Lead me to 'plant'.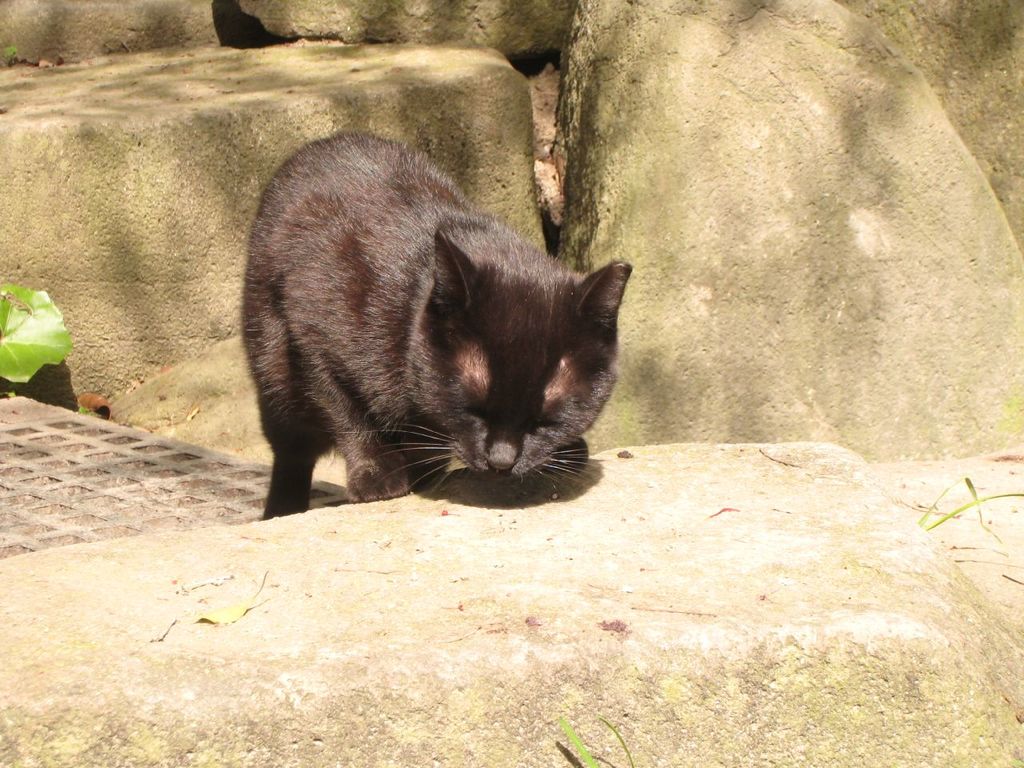
Lead to region(0, 275, 71, 394).
